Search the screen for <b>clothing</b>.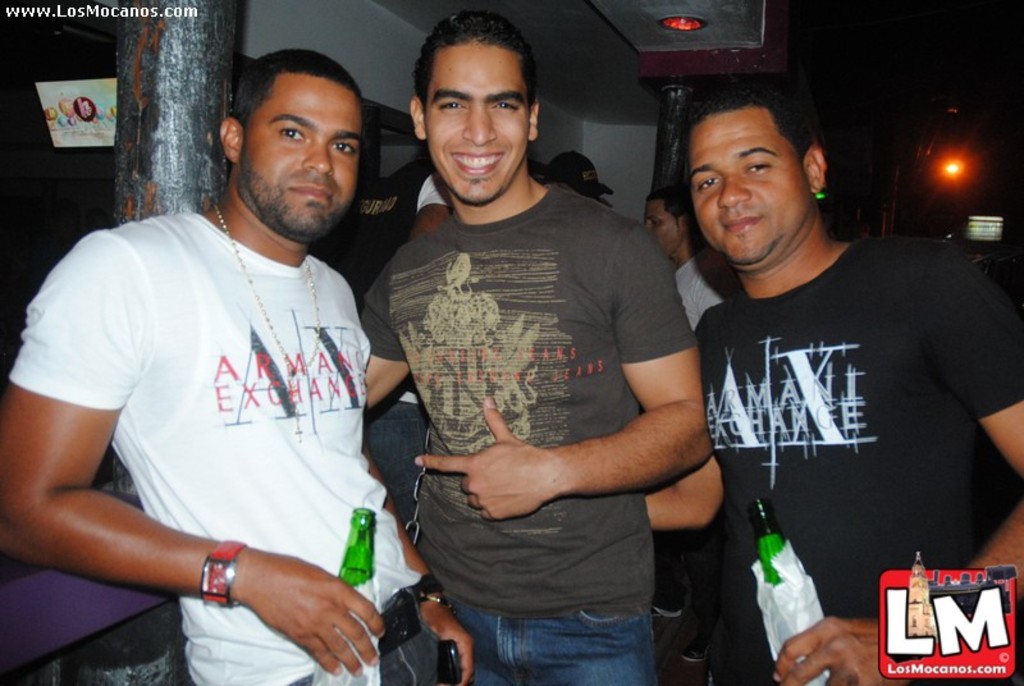
Found at rect(677, 251, 737, 334).
